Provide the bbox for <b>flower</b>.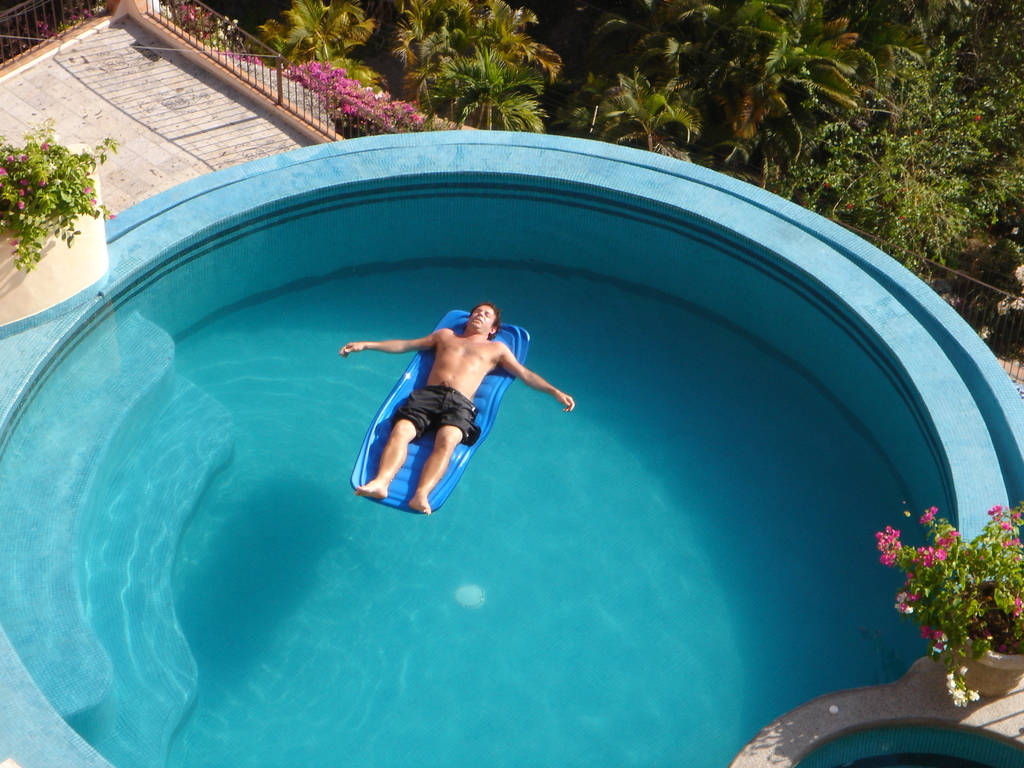
bbox(5, 153, 15, 164).
